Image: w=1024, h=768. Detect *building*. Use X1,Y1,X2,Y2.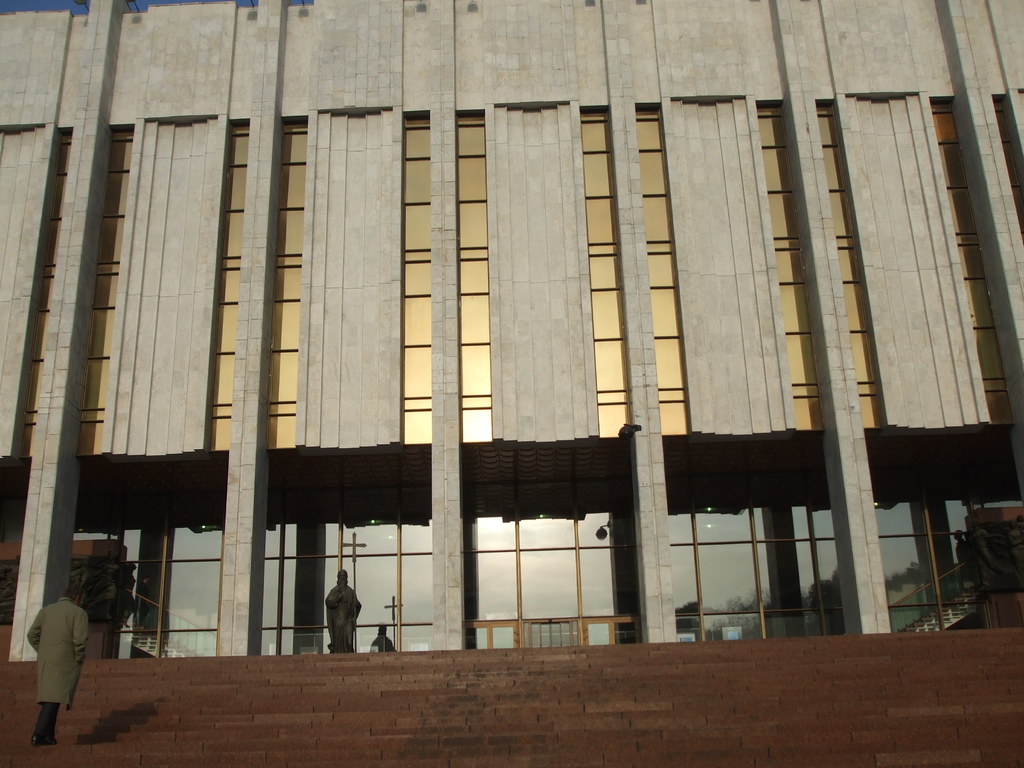
0,0,1022,661.
